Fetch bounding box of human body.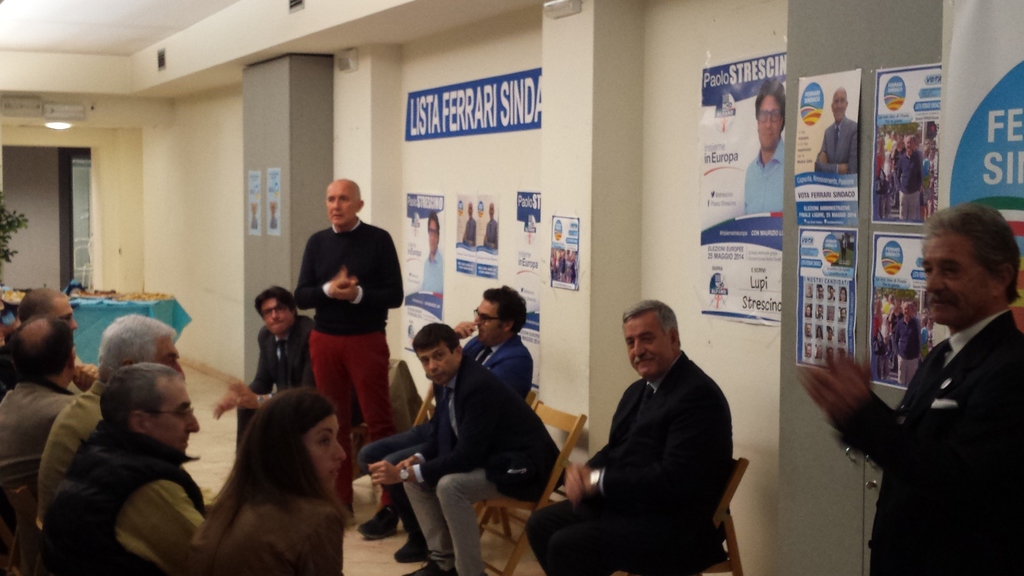
Bbox: 212/313/316/445.
